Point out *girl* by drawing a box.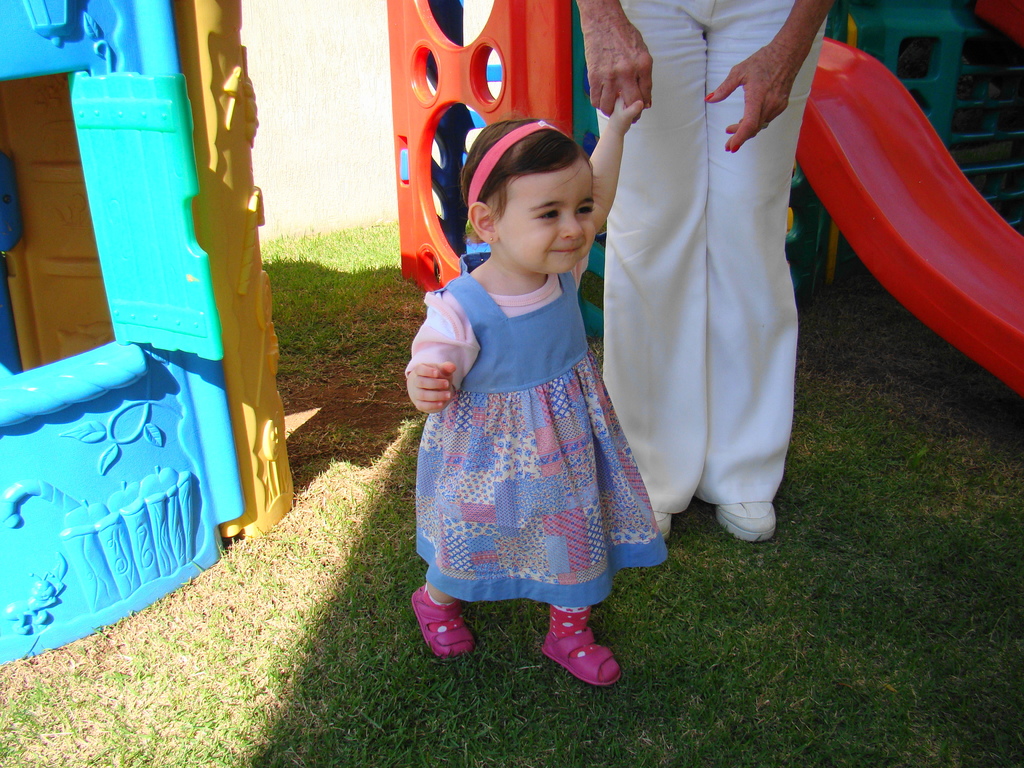
[404,95,668,687].
